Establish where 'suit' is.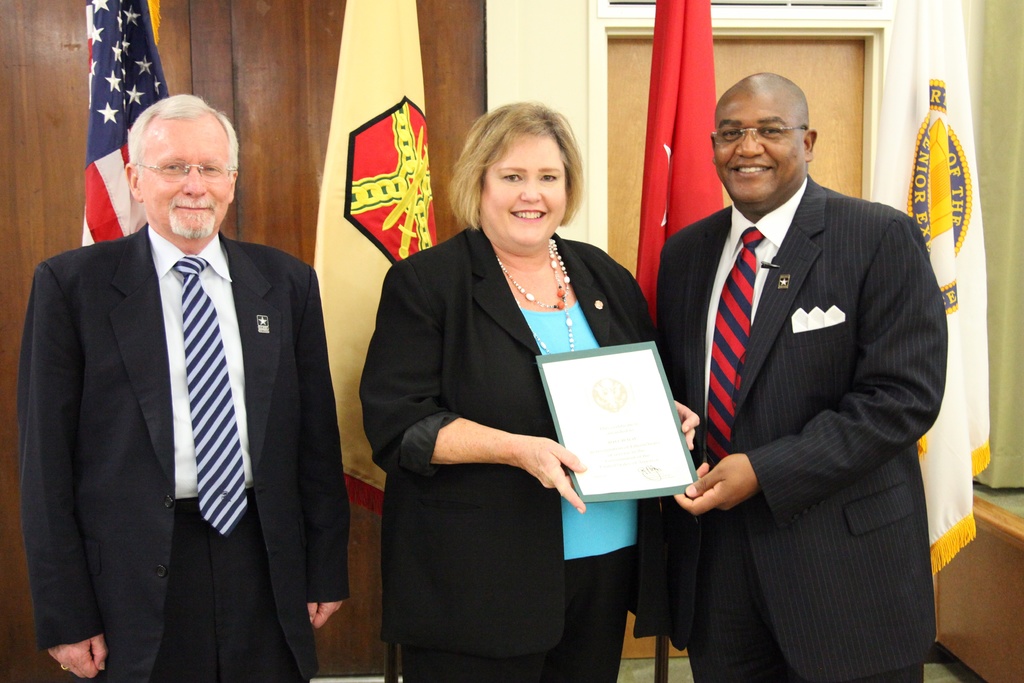
Established at {"left": 20, "top": 95, "right": 335, "bottom": 682}.
